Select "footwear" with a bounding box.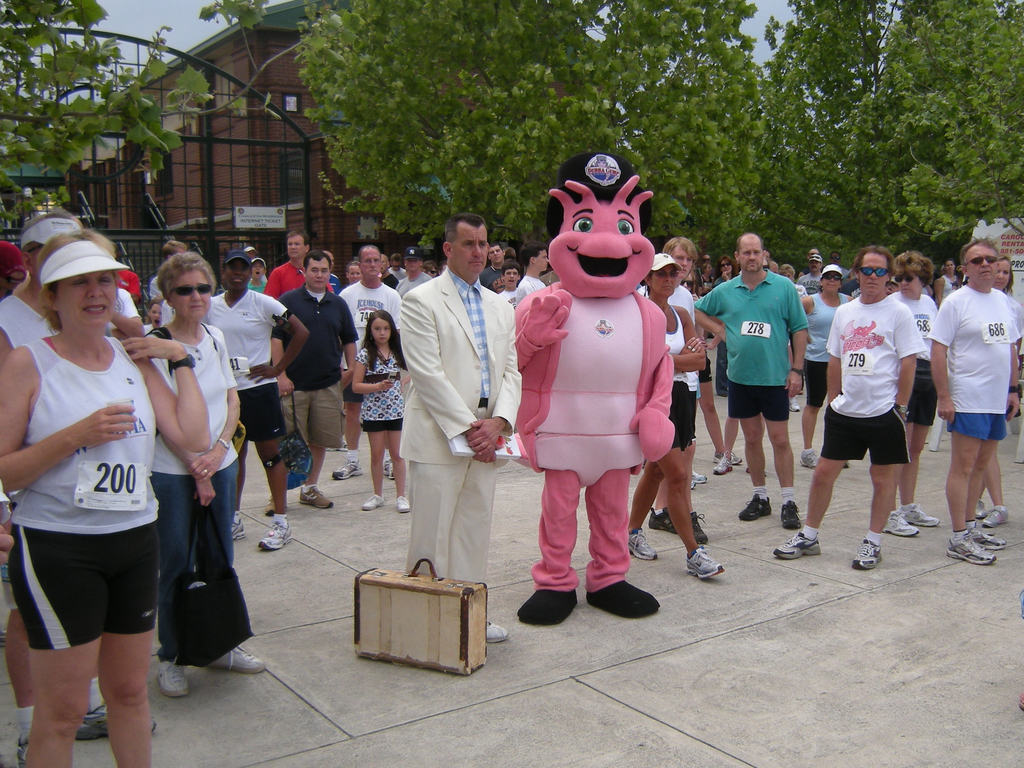
[x1=714, y1=455, x2=733, y2=477].
